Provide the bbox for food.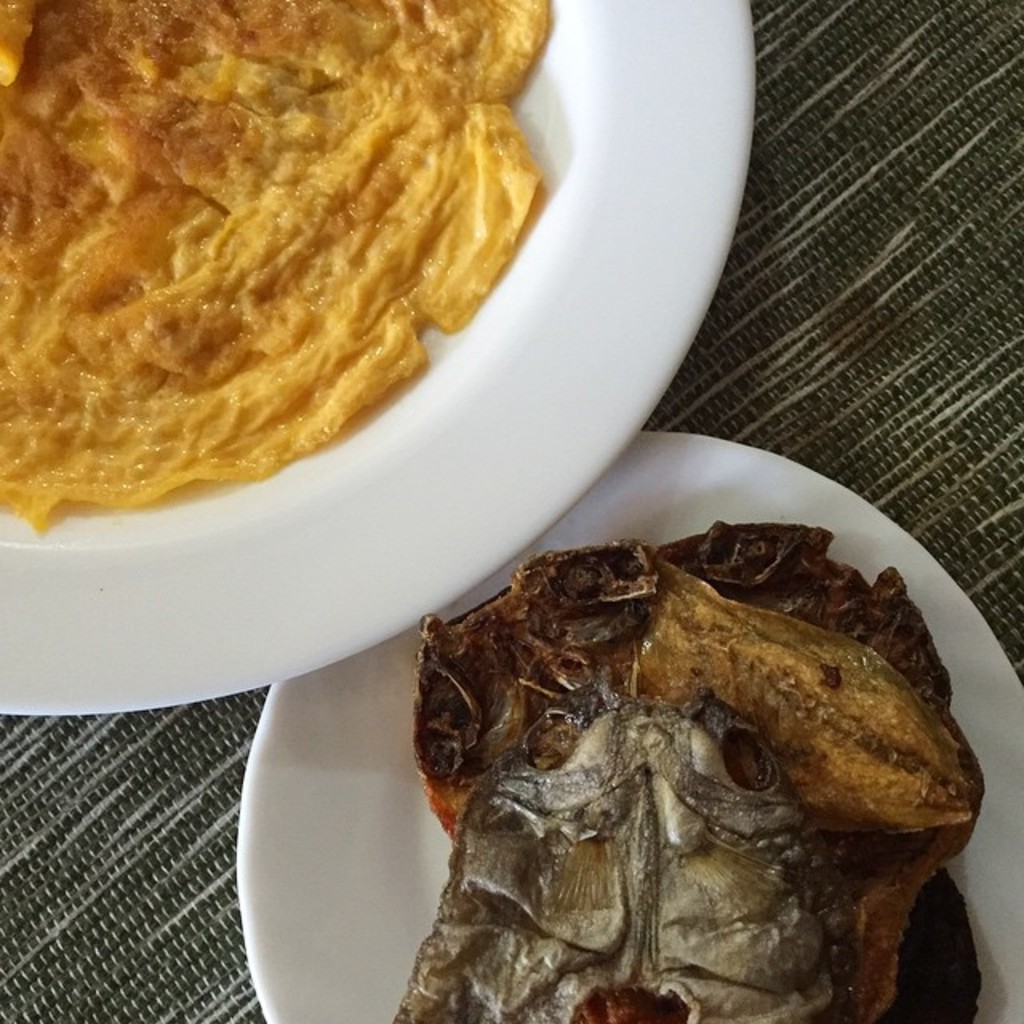
left=0, top=0, right=557, bottom=542.
